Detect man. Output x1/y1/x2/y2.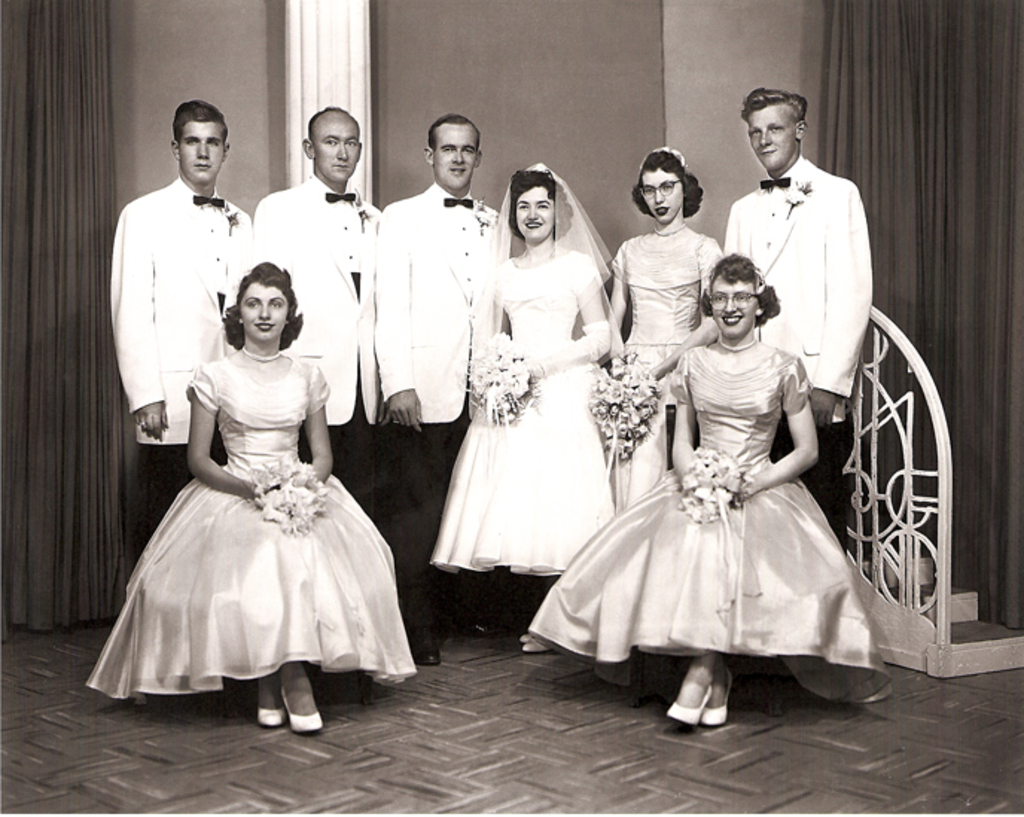
374/101/513/676.
